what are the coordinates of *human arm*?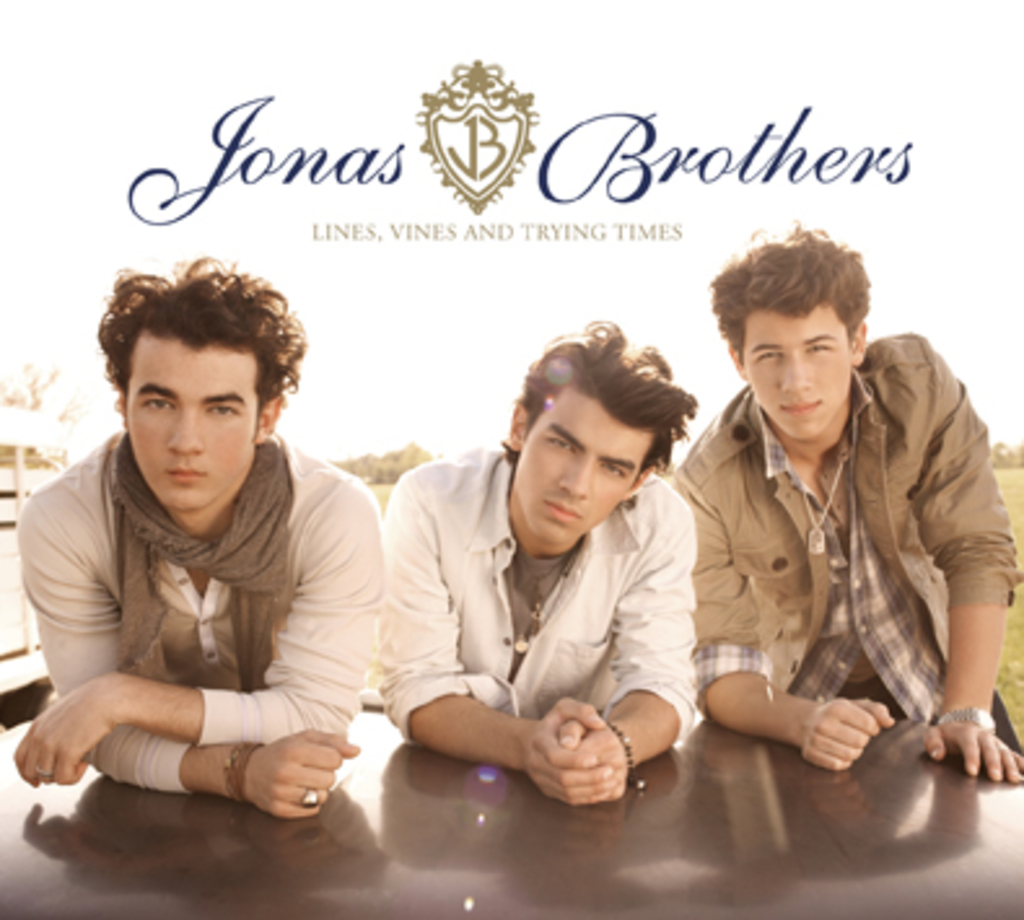
bbox=(910, 329, 1021, 783).
